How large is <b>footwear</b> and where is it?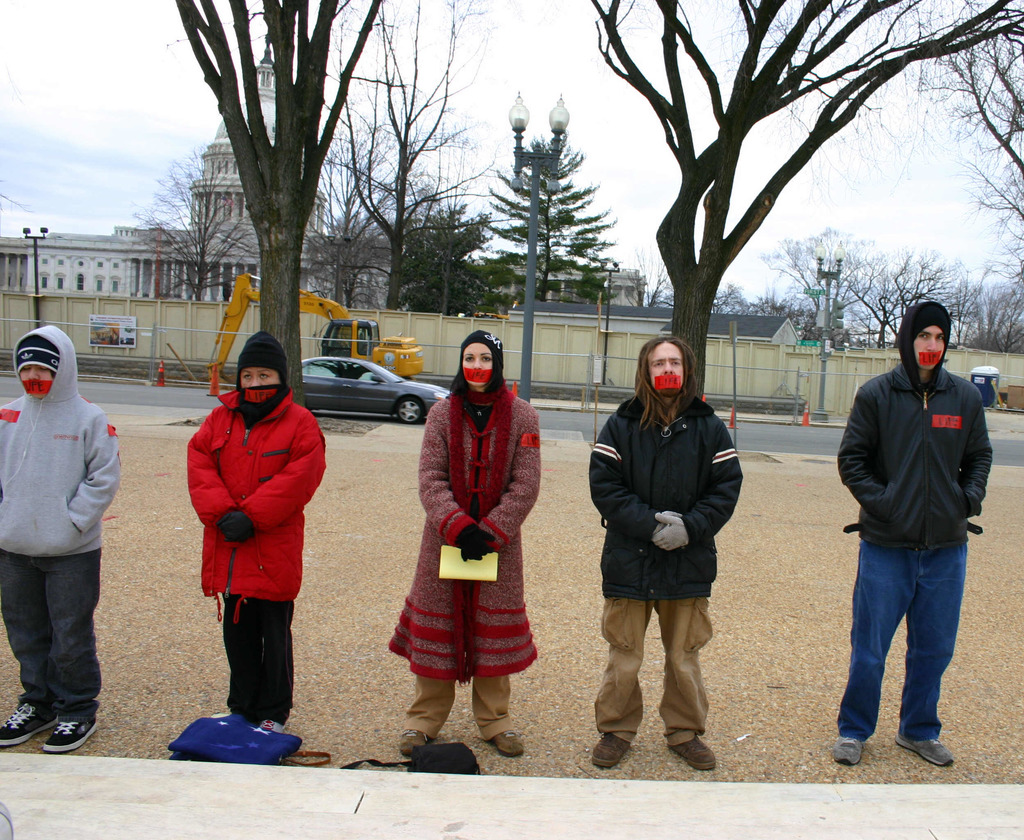
Bounding box: (668, 734, 714, 771).
